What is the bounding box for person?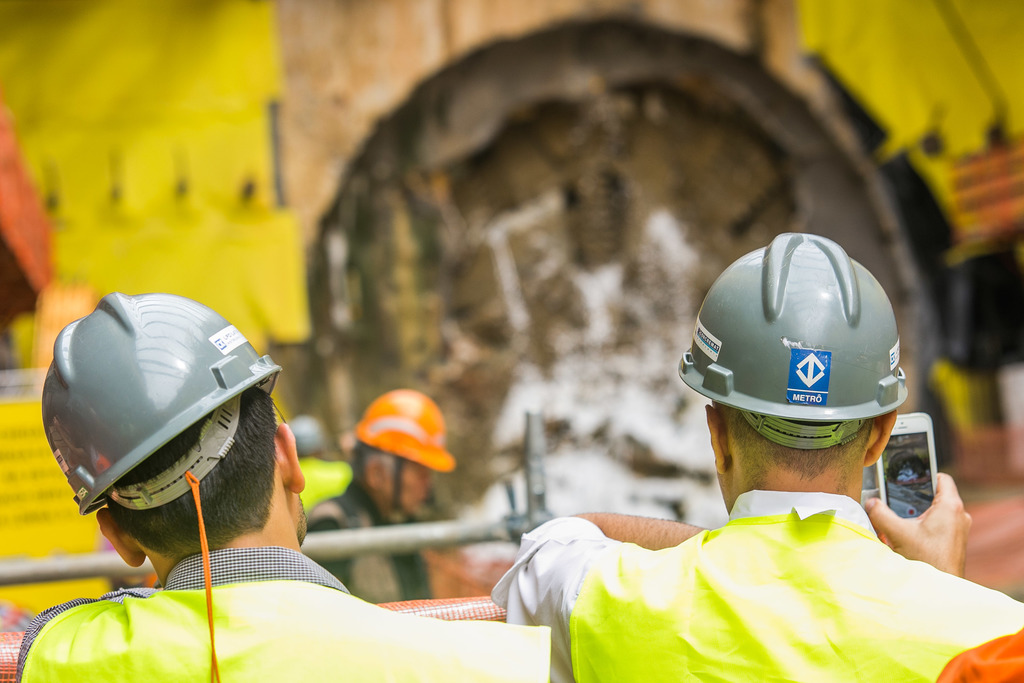
489:235:1023:682.
